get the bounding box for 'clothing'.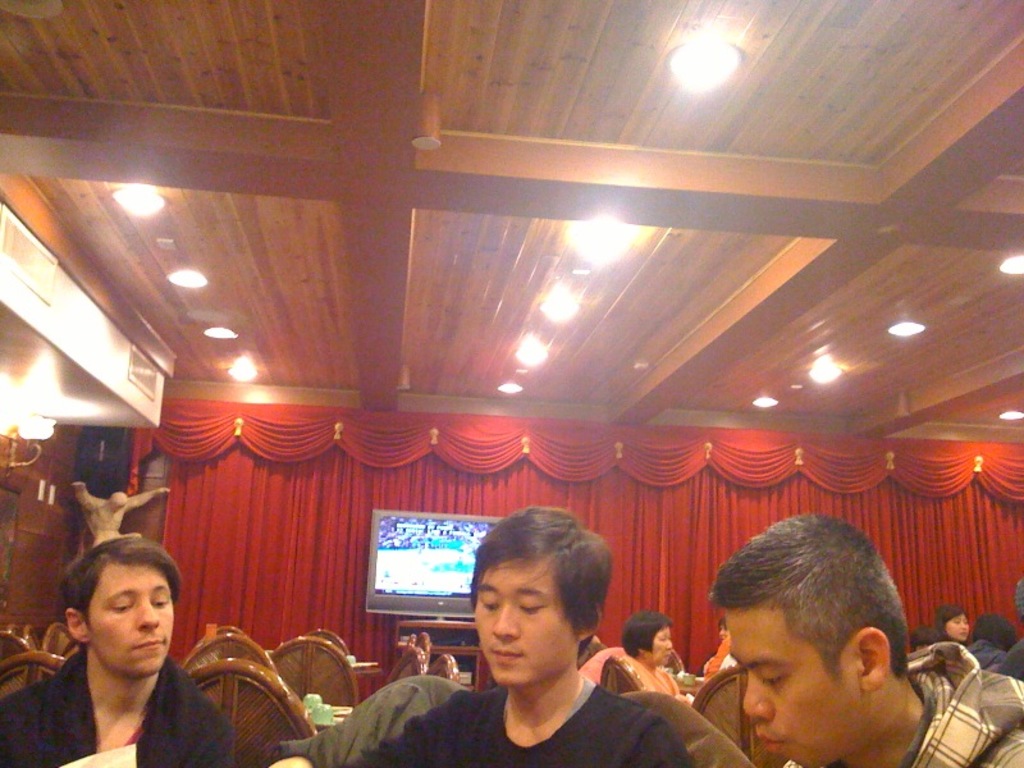
select_region(349, 676, 695, 767).
